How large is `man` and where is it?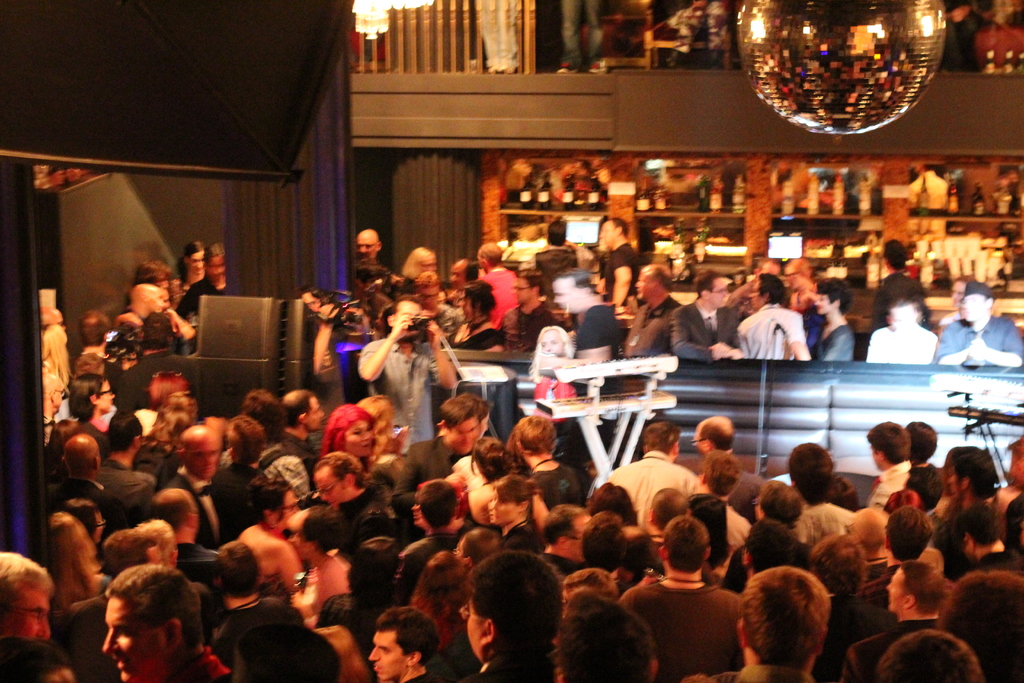
Bounding box: detection(681, 562, 820, 682).
